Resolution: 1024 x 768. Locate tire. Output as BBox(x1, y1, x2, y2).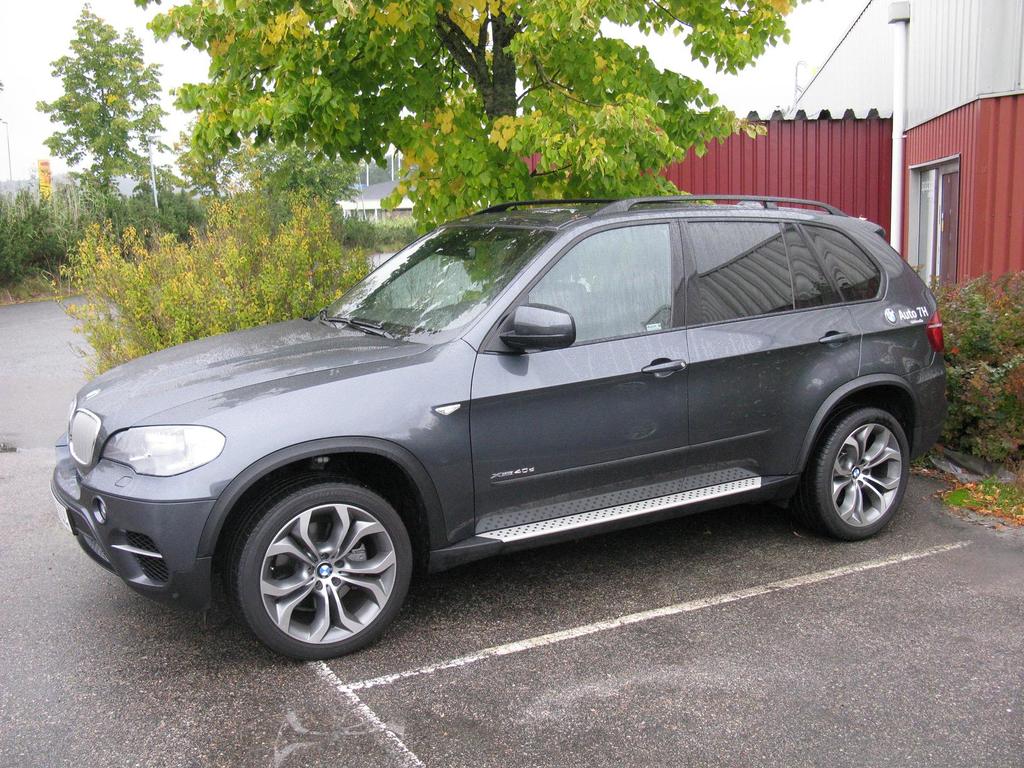
BBox(212, 475, 424, 657).
